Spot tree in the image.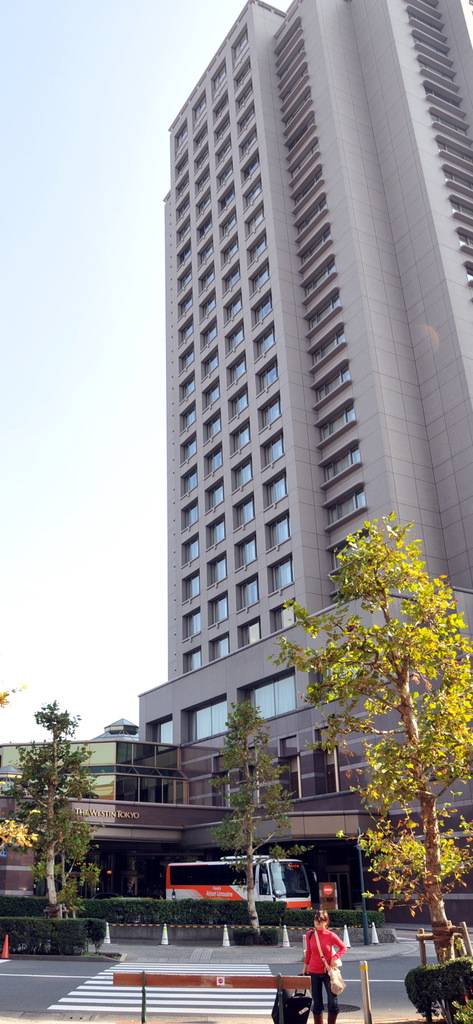
tree found at 220/693/299/943.
